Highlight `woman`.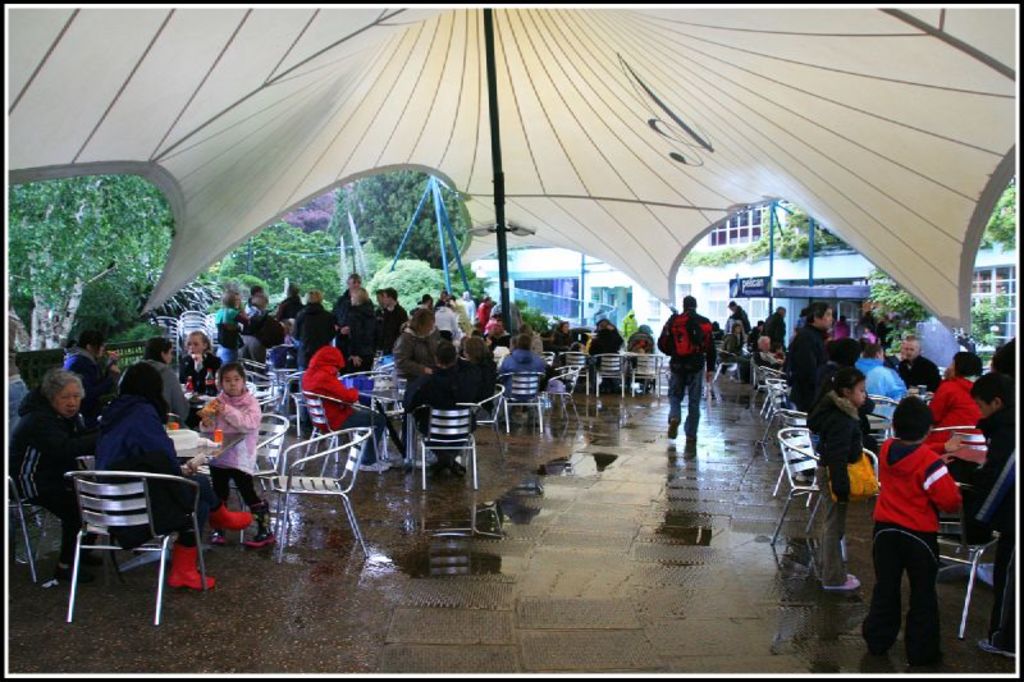
Highlighted region: region(6, 370, 99, 575).
